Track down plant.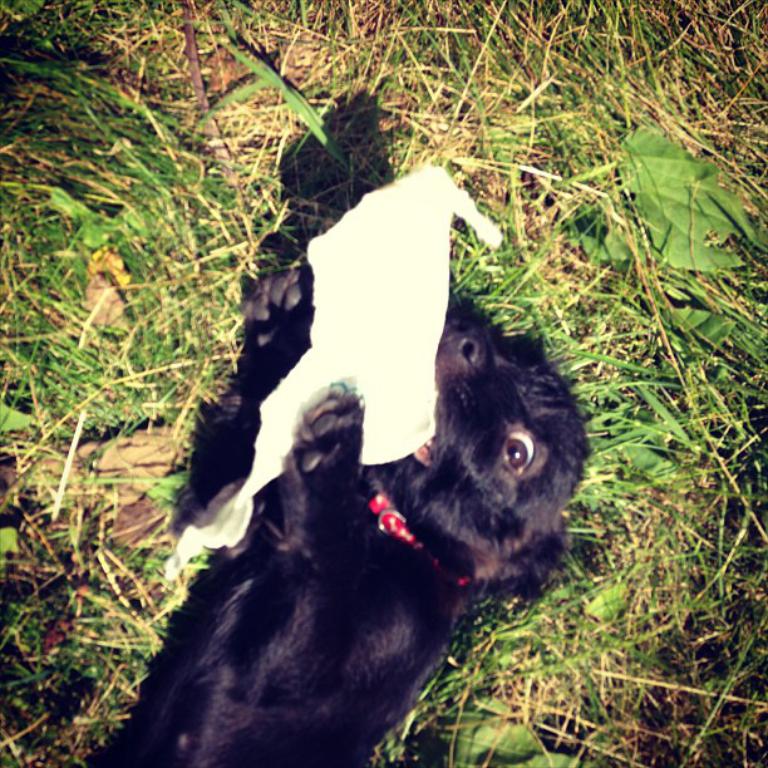
Tracked to (left=0, top=0, right=767, bottom=767).
